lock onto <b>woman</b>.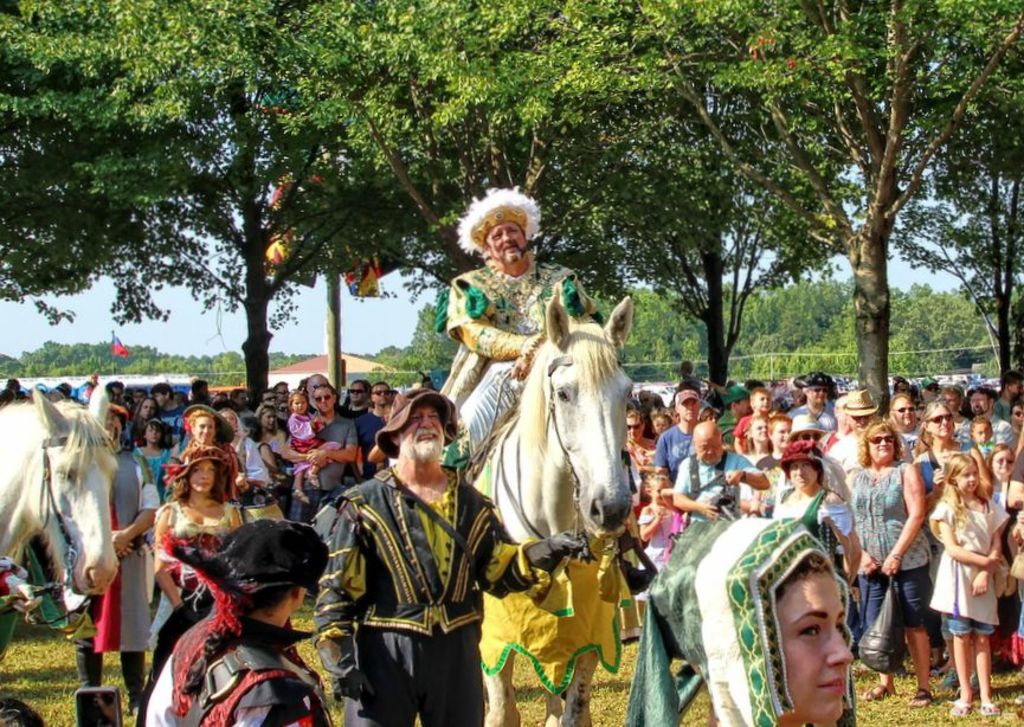
Locked: locate(612, 514, 858, 726).
